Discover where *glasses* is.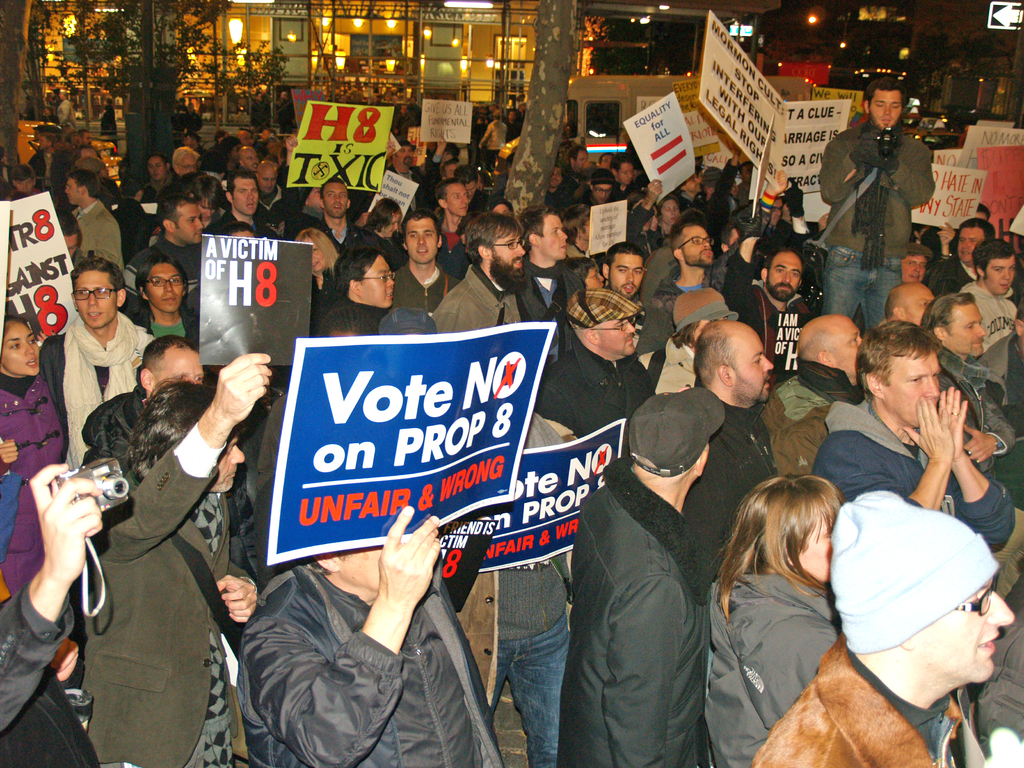
Discovered at left=355, top=268, right=401, bottom=285.
